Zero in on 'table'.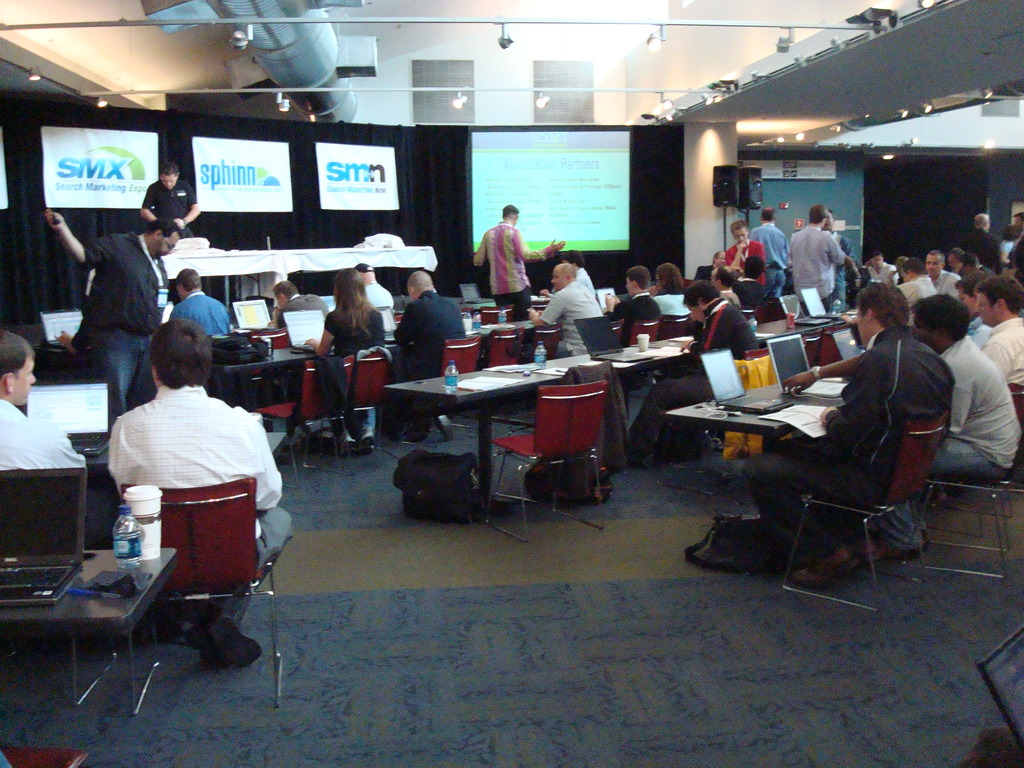
Zeroed in: {"x1": 209, "y1": 340, "x2": 334, "y2": 427}.
